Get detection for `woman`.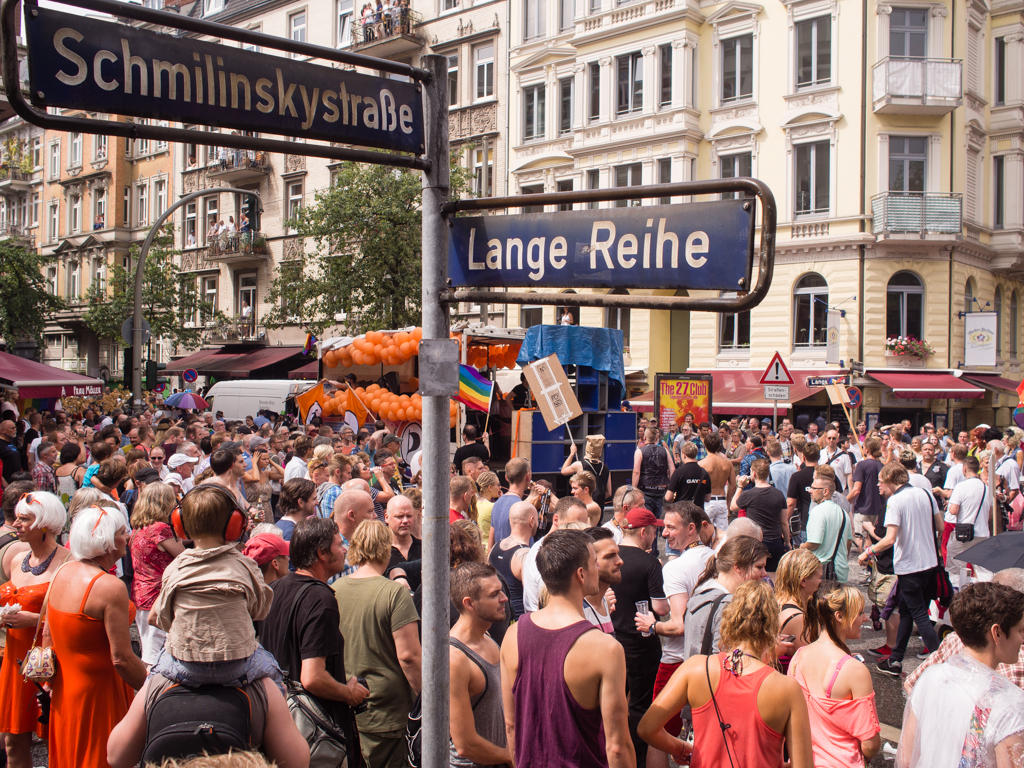
Detection: detection(351, 458, 394, 526).
